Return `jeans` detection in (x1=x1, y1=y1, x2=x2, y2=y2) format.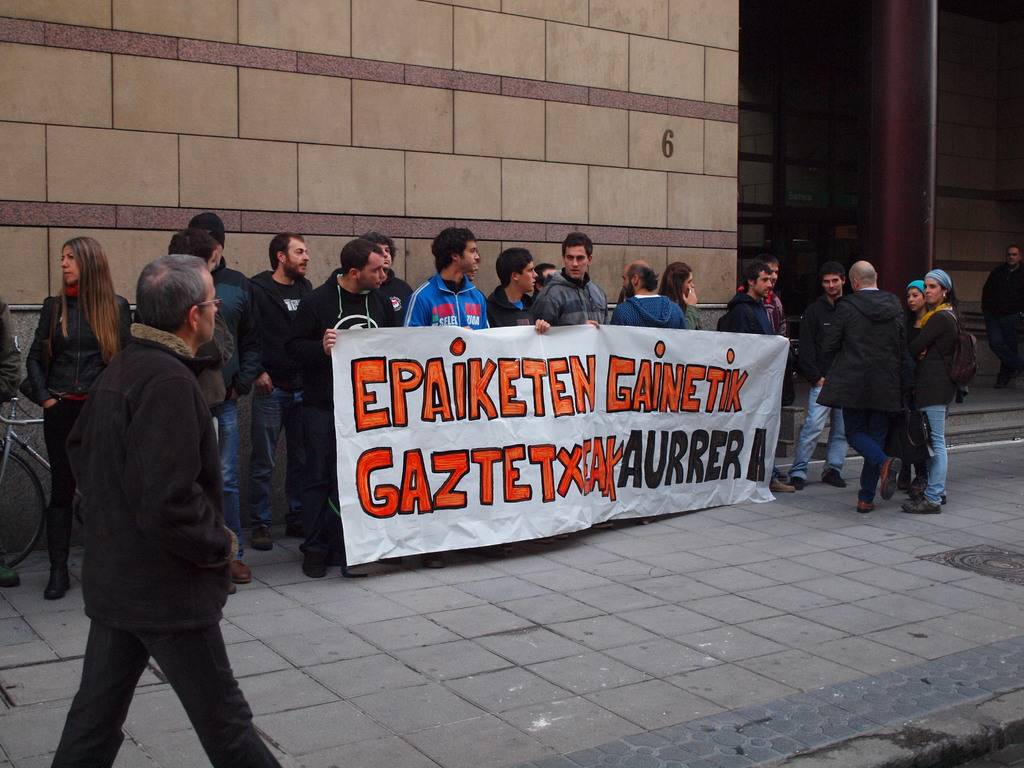
(x1=913, y1=408, x2=952, y2=503).
